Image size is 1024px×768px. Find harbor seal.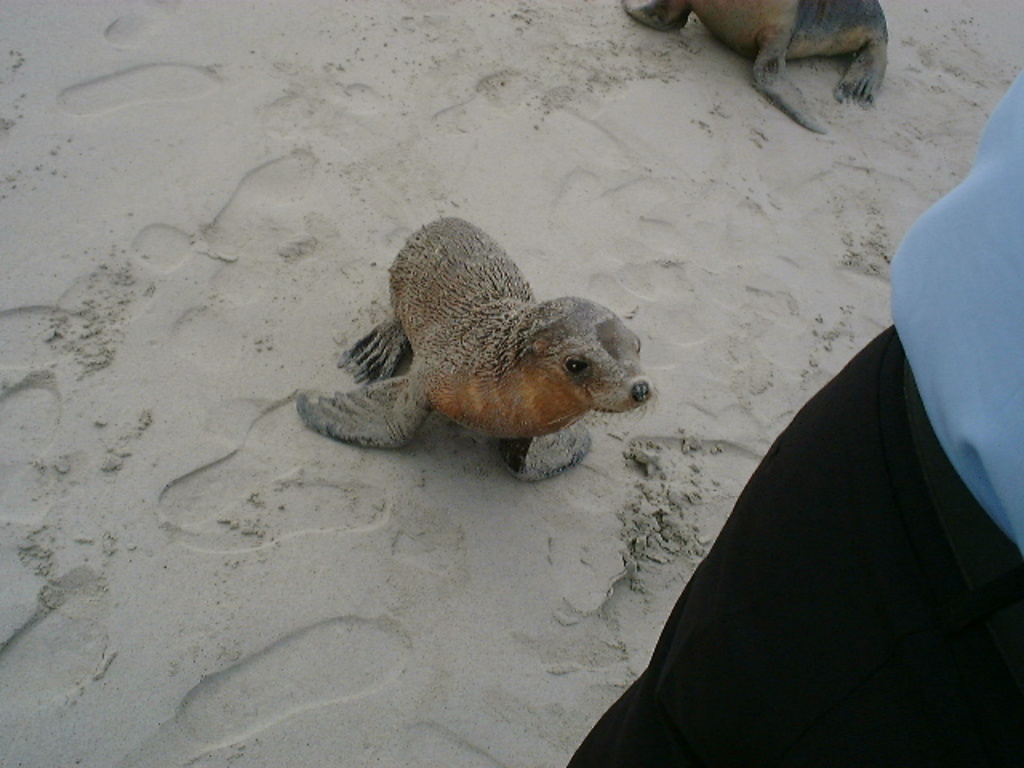
290:213:661:486.
